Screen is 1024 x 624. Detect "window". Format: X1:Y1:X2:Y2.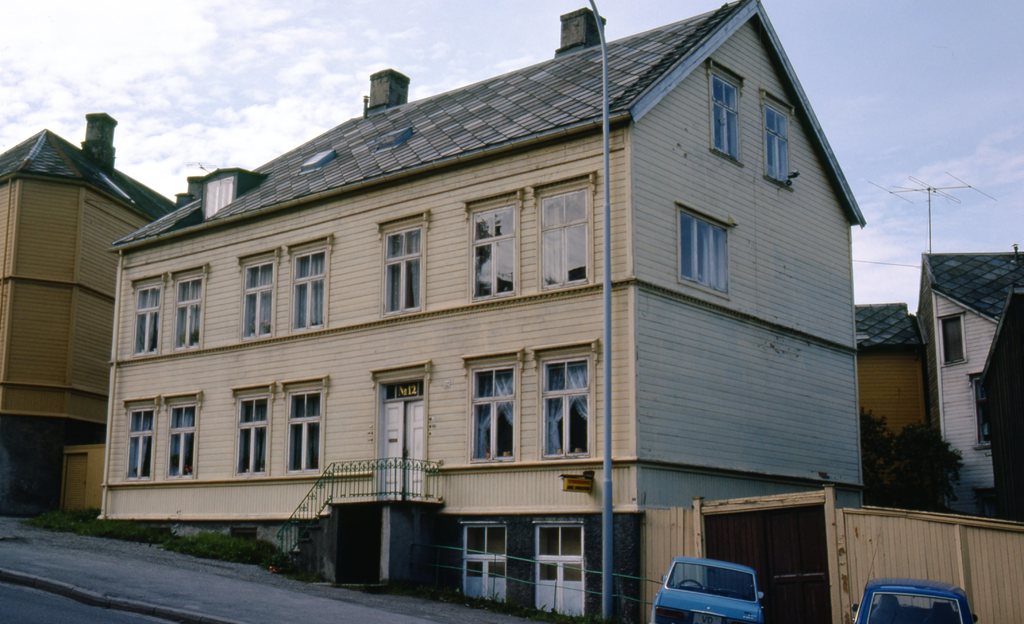
129:397:166:480.
